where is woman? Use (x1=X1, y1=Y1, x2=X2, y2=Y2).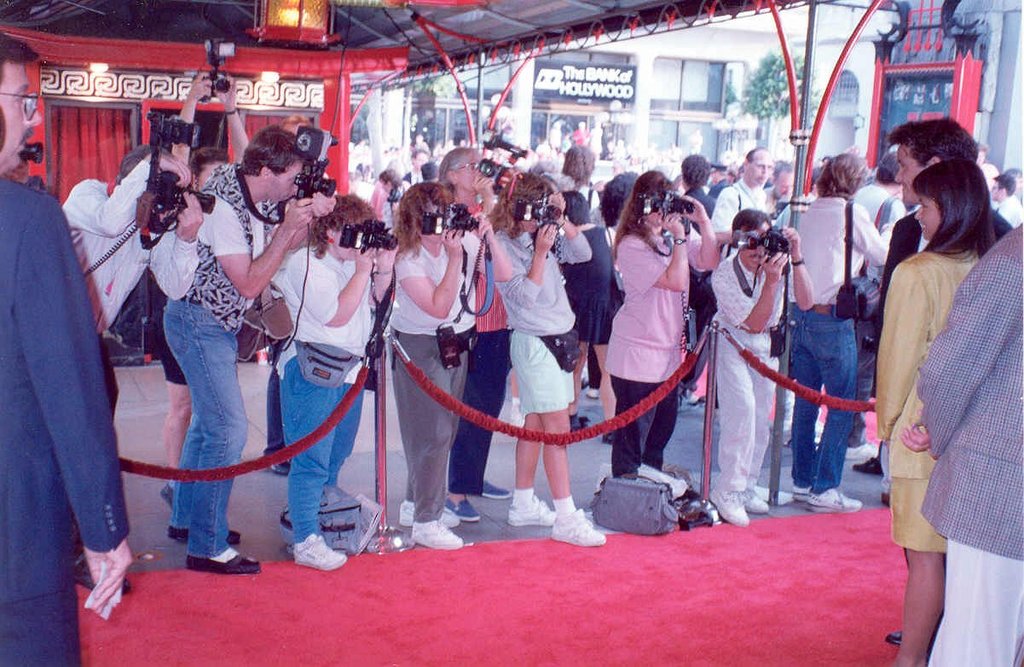
(x1=552, y1=147, x2=603, y2=228).
